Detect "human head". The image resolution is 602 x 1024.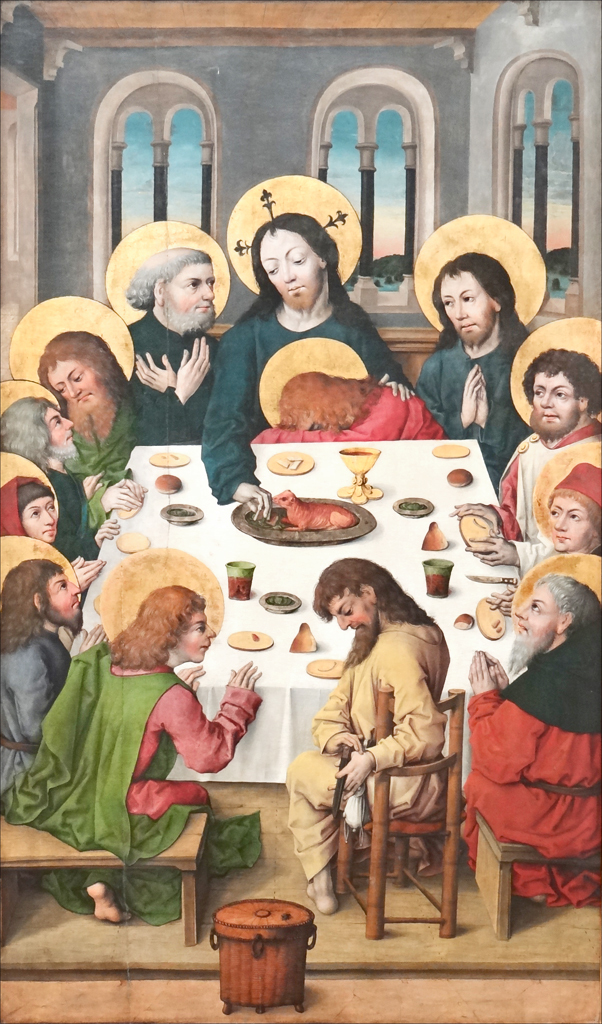
bbox=[519, 343, 601, 435].
